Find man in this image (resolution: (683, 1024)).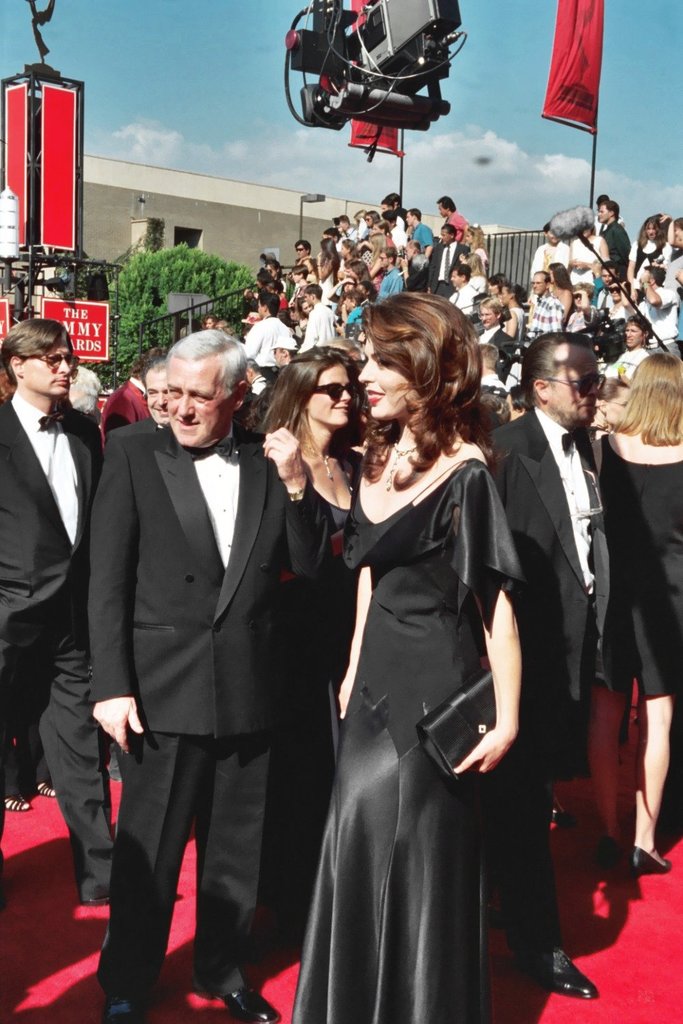
(491, 333, 612, 1001).
